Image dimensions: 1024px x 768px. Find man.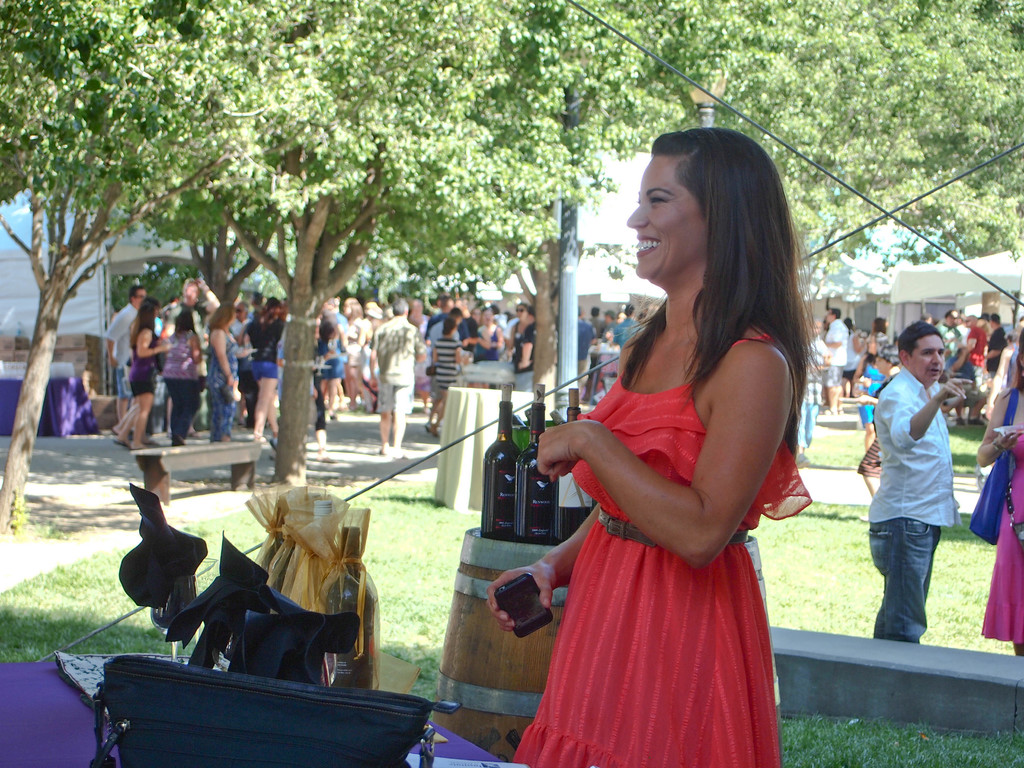
[x1=817, y1=308, x2=851, y2=420].
